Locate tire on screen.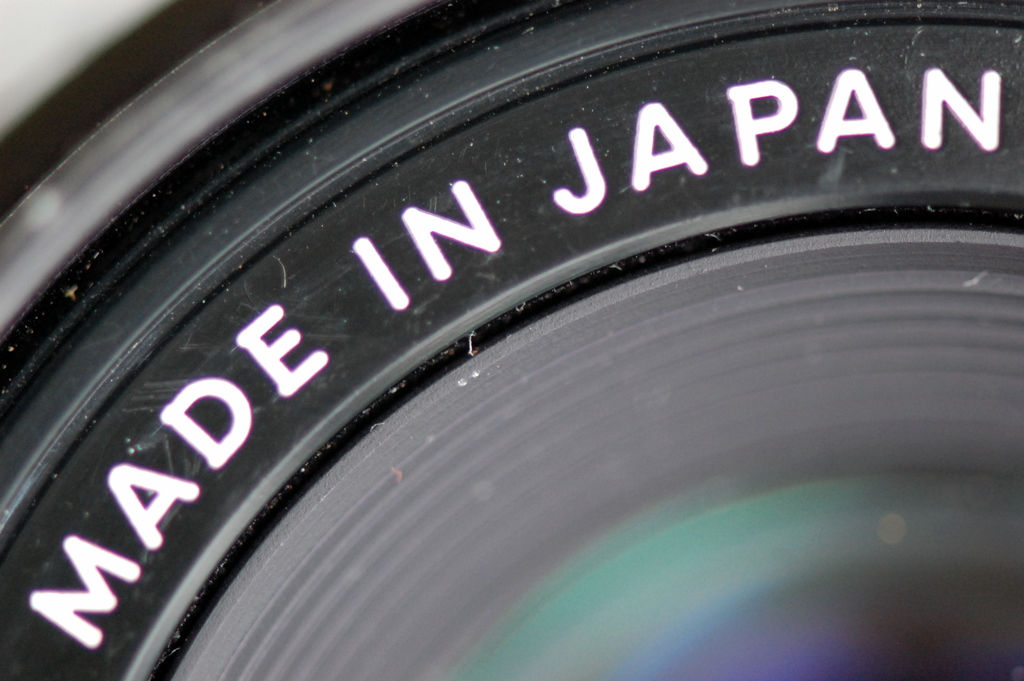
On screen at box=[0, 0, 1023, 680].
